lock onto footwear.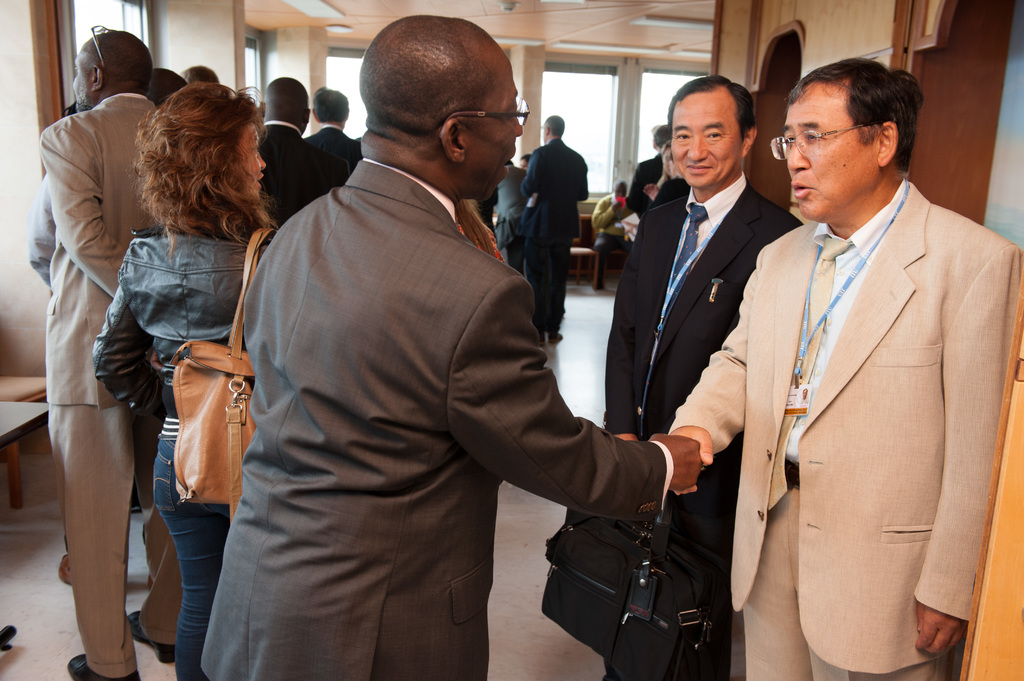
Locked: BBox(550, 331, 563, 342).
